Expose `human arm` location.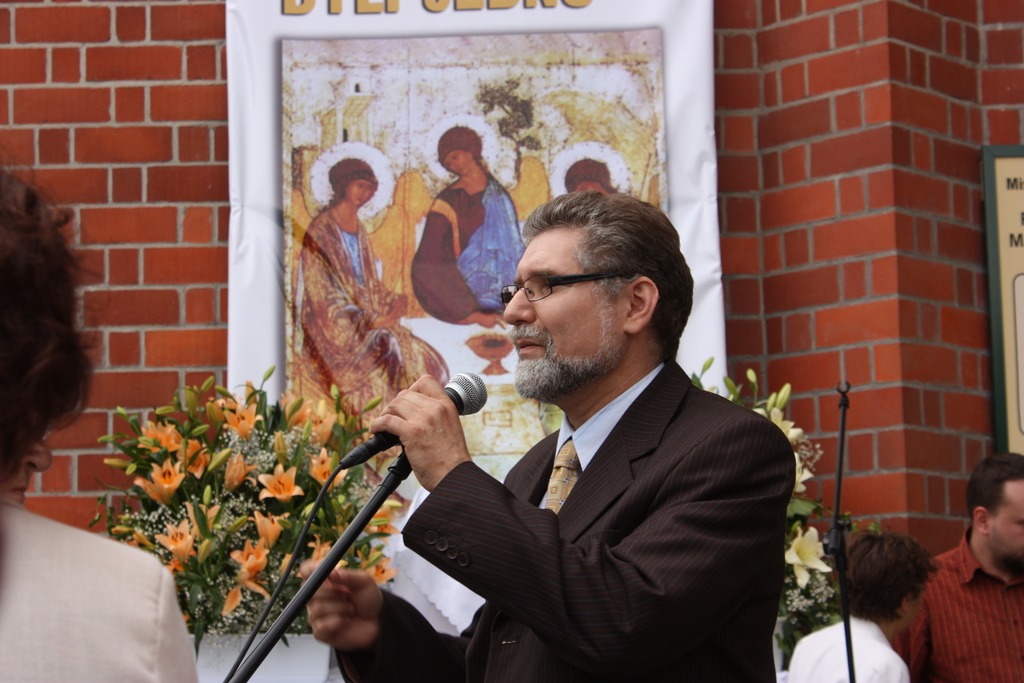
Exposed at detection(871, 641, 908, 682).
